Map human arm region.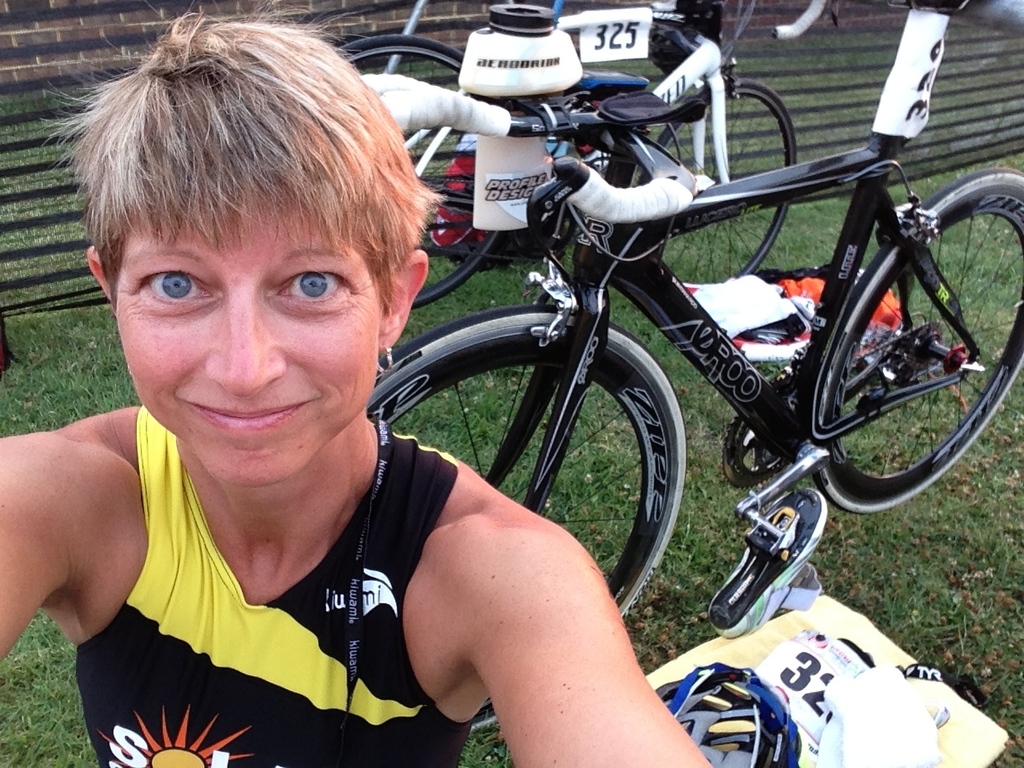
Mapped to 0:388:120:666.
